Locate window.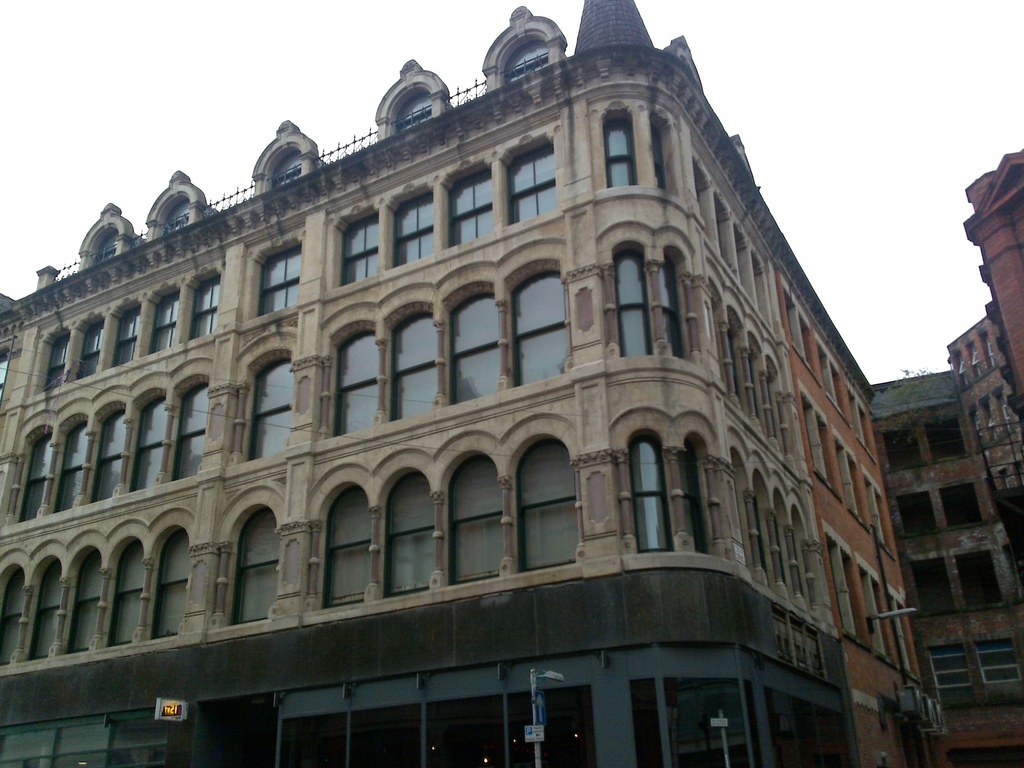
Bounding box: x1=449, y1=170, x2=492, y2=249.
